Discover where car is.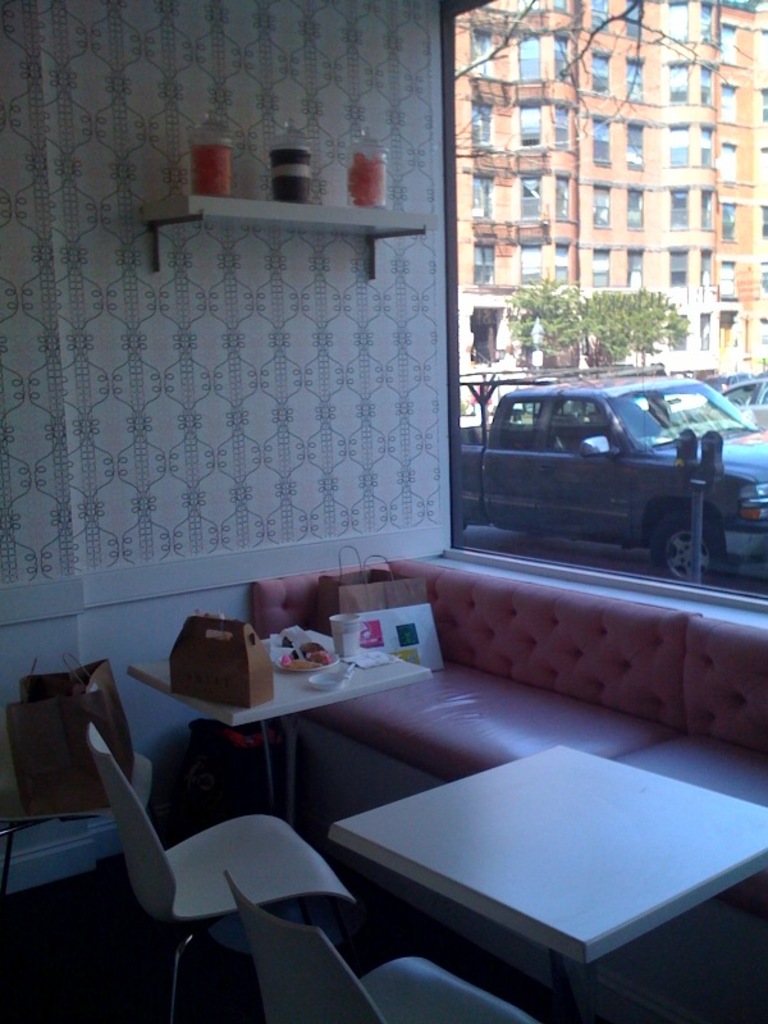
Discovered at crop(717, 376, 767, 430).
